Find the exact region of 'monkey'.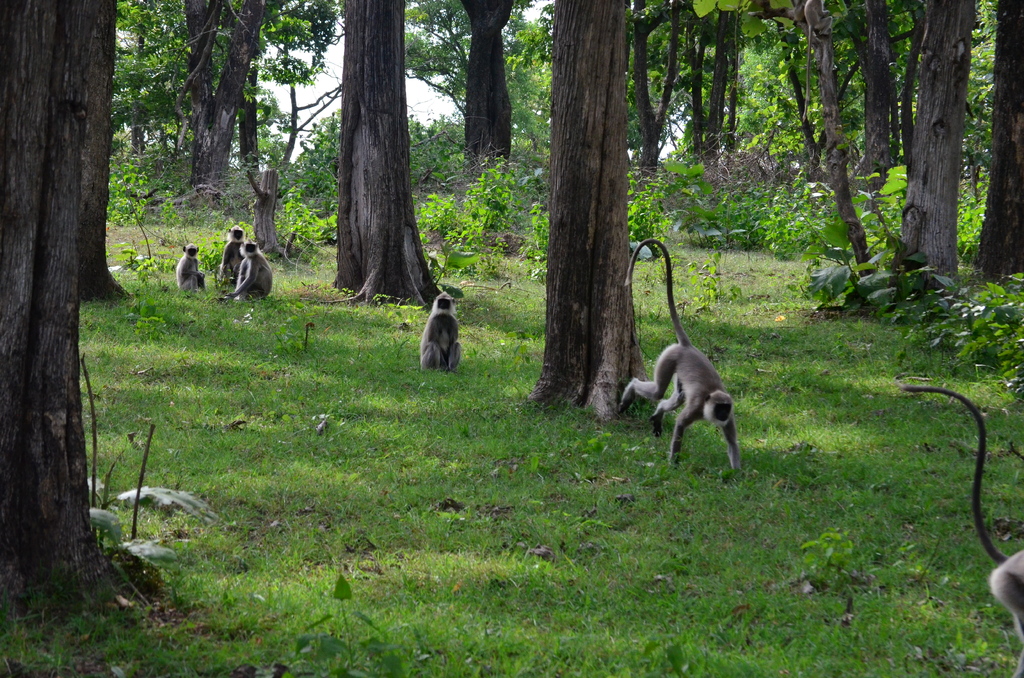
Exact region: (x1=221, y1=218, x2=247, y2=280).
